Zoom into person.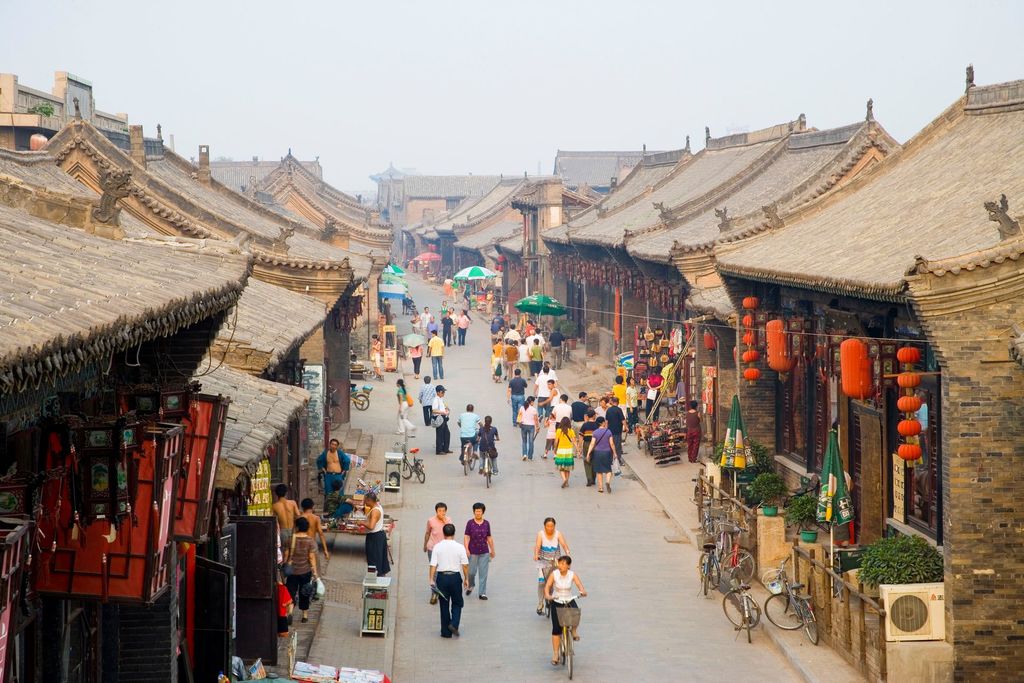
Zoom target: 396:386:414:429.
